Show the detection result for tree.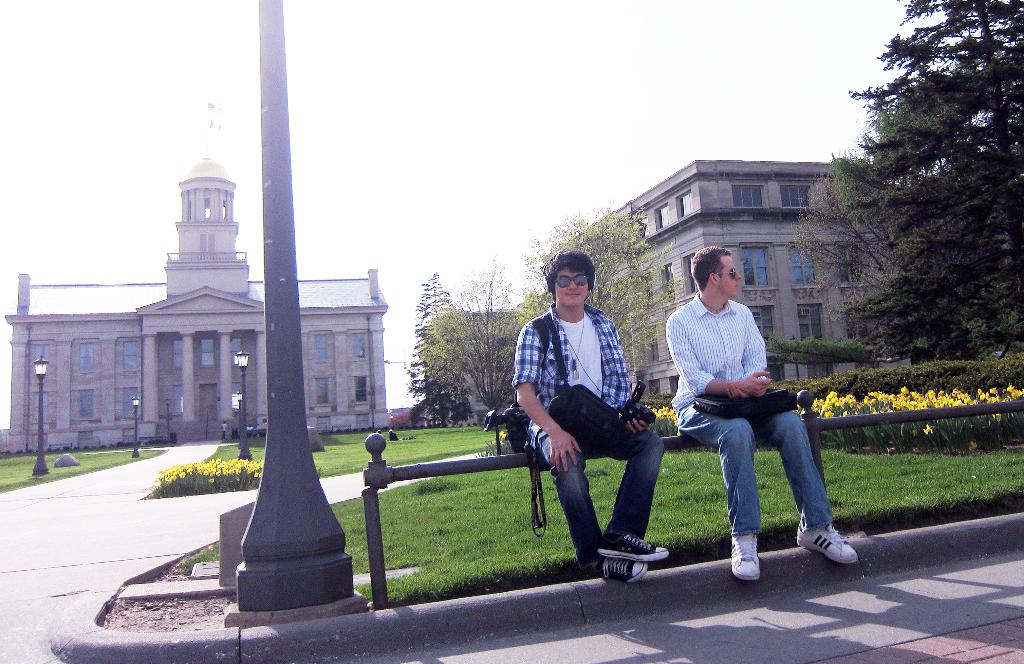
{"left": 412, "top": 247, "right": 546, "bottom": 425}.
